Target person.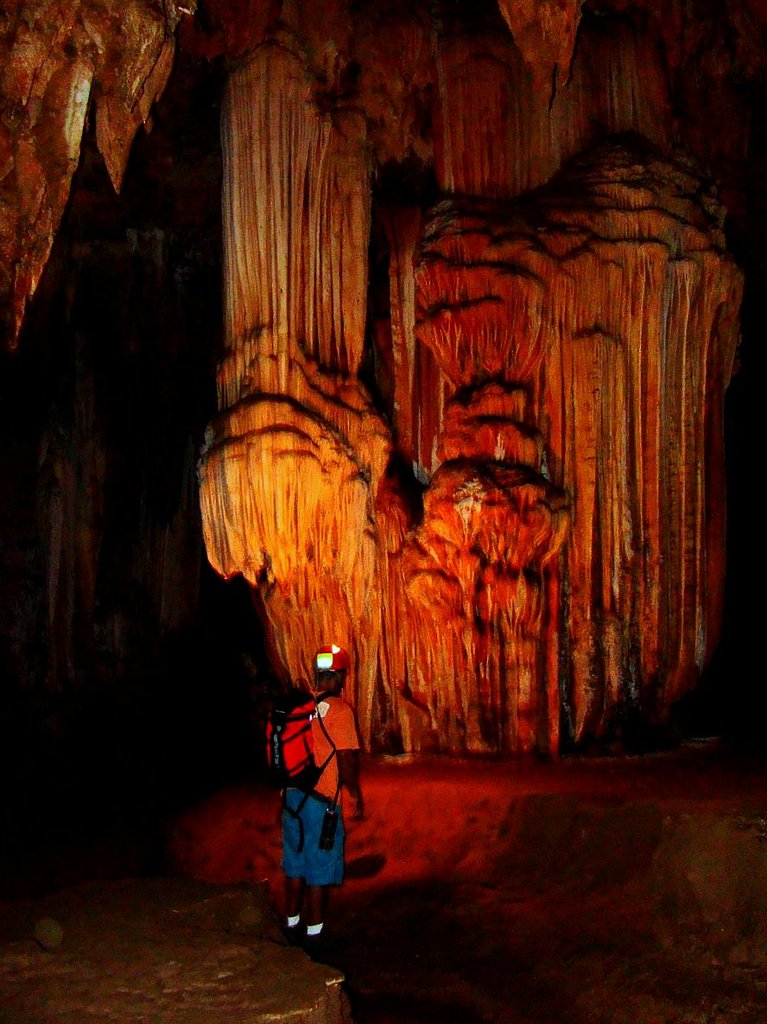
Target region: box(273, 629, 364, 947).
